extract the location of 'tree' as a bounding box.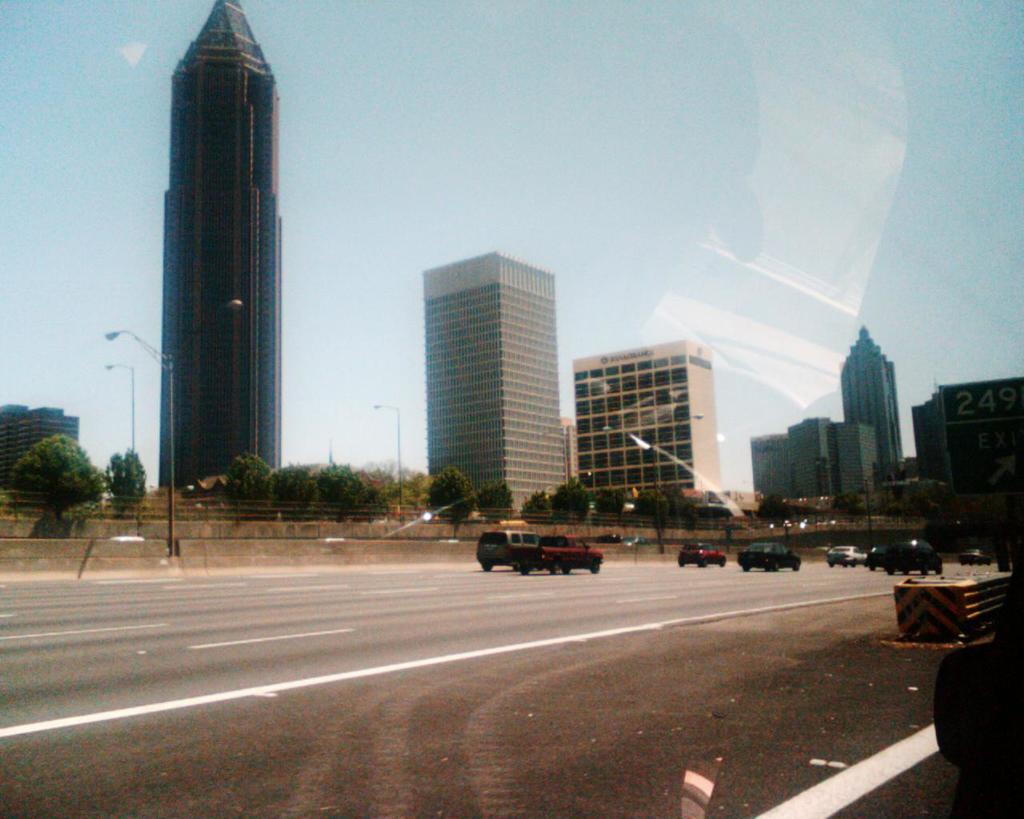
<bbox>542, 471, 586, 517</bbox>.
